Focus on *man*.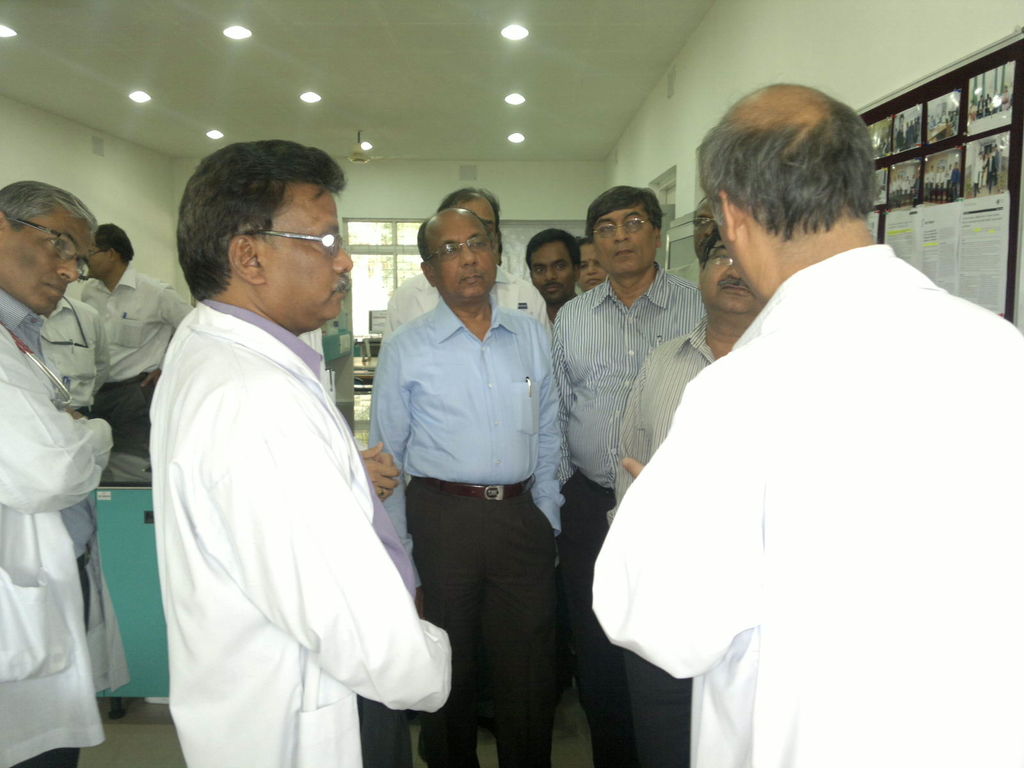
Focused at 86, 222, 191, 455.
